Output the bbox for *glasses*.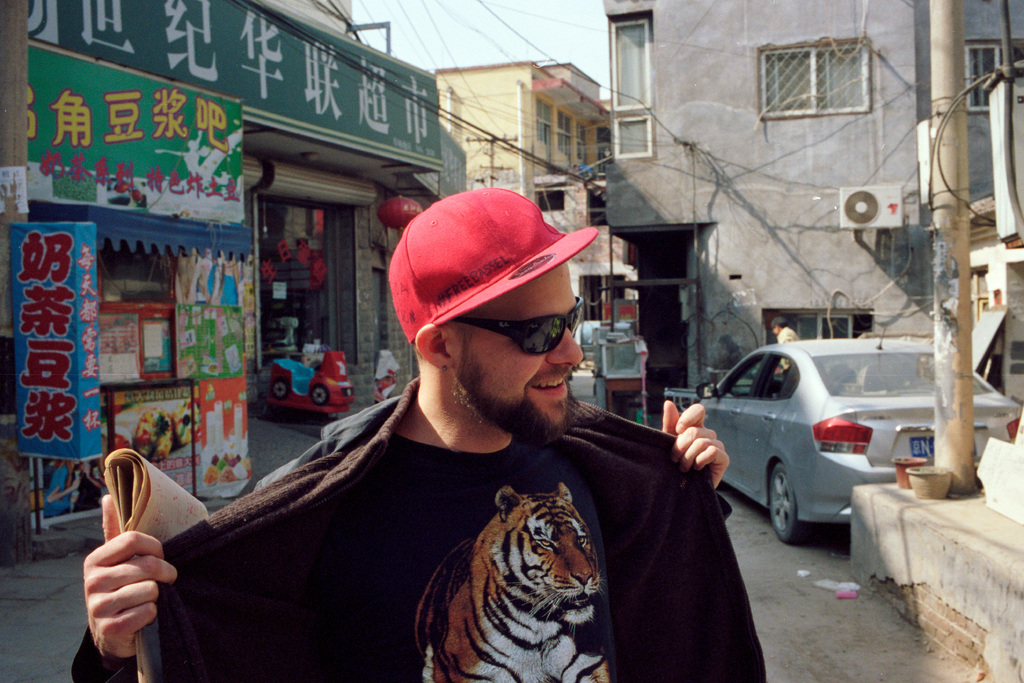
bbox=[438, 312, 593, 360].
